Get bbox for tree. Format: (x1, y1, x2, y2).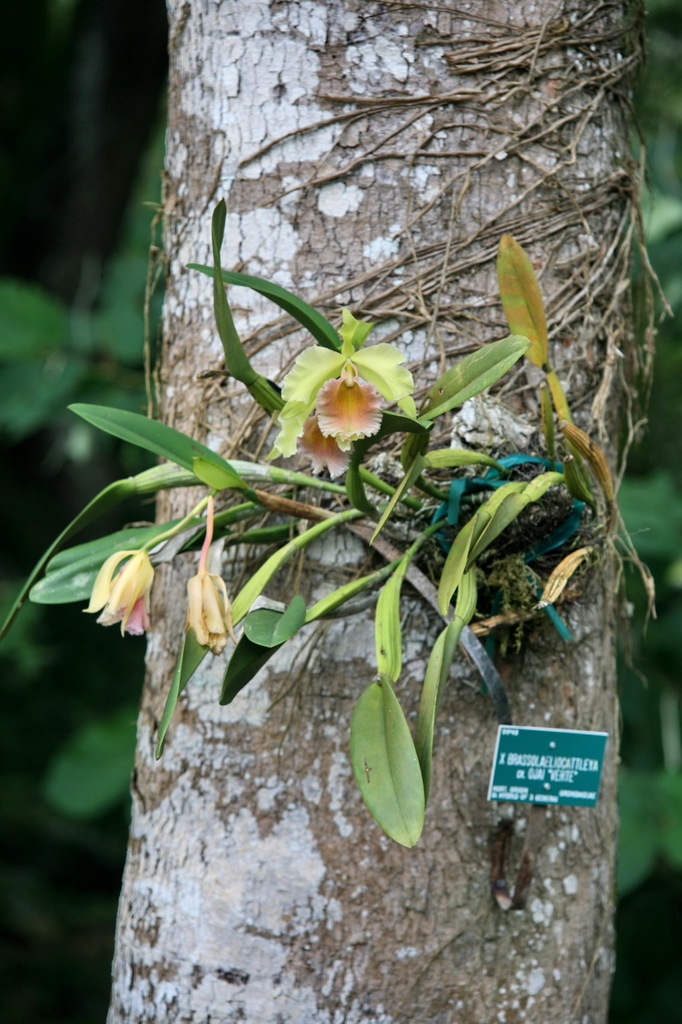
(0, 0, 676, 1023).
